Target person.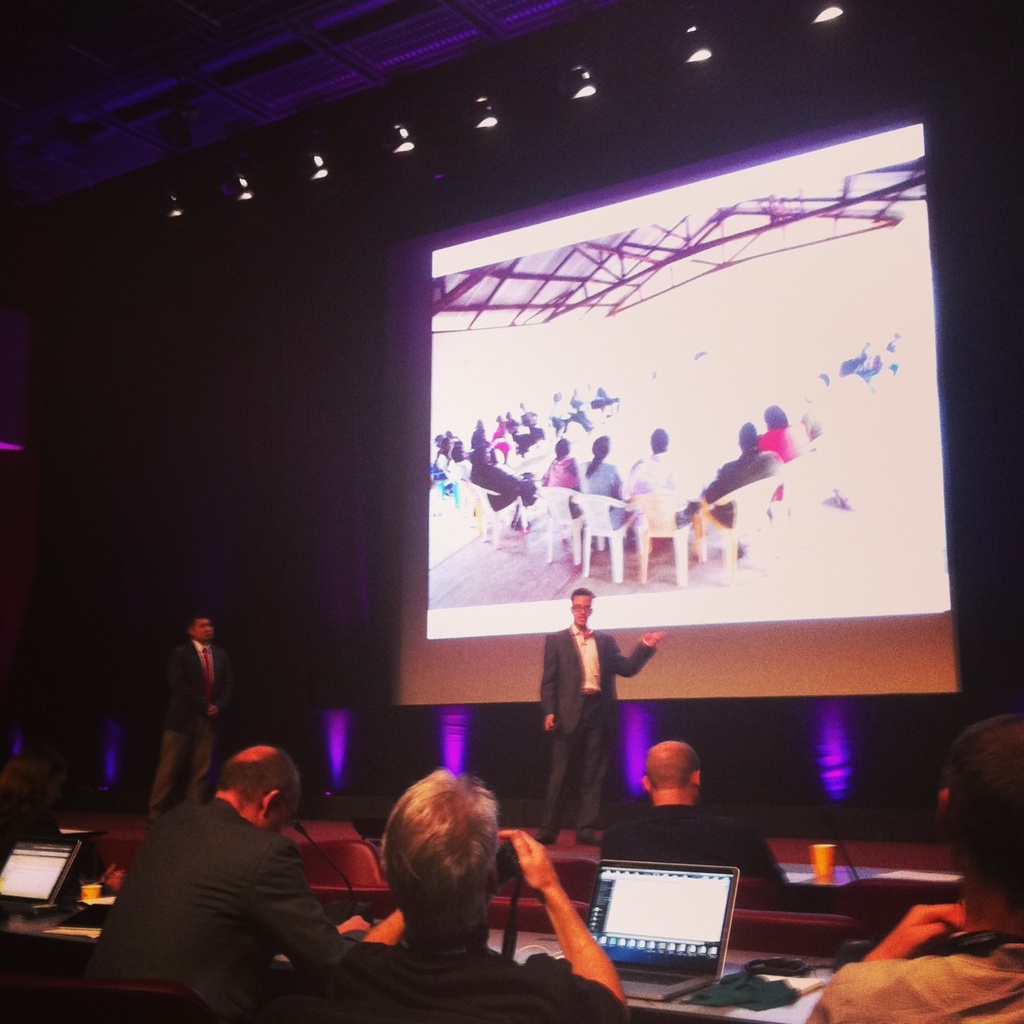
Target region: [left=80, top=751, right=355, bottom=1023].
